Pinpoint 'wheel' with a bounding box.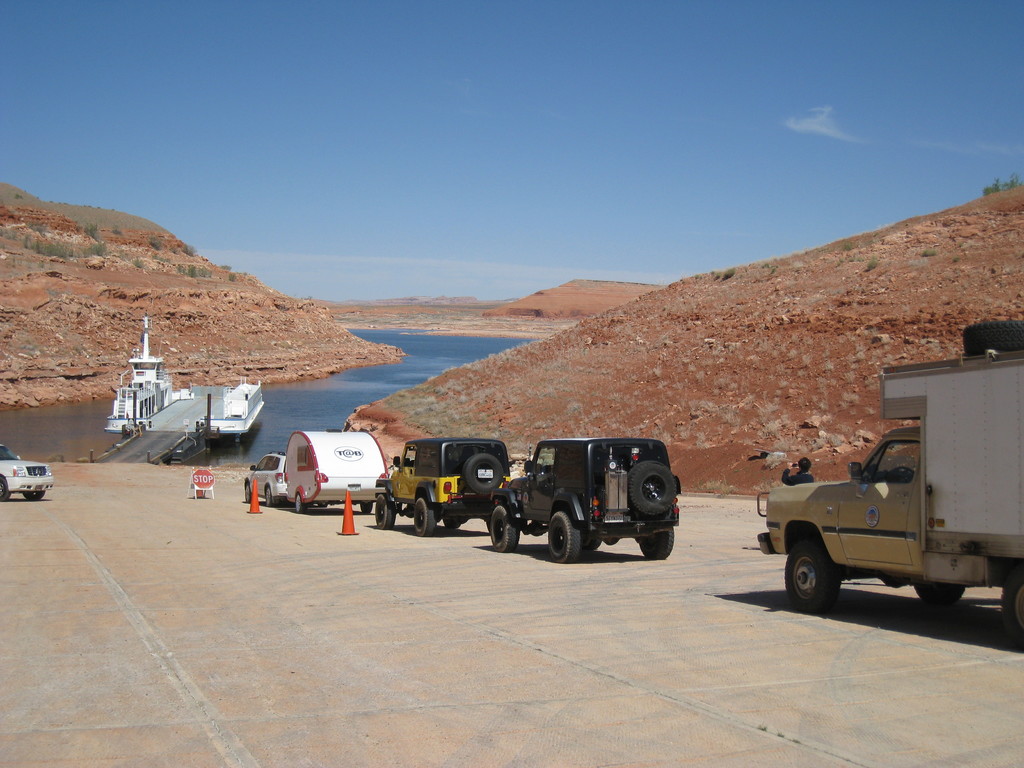
detection(361, 499, 376, 512).
